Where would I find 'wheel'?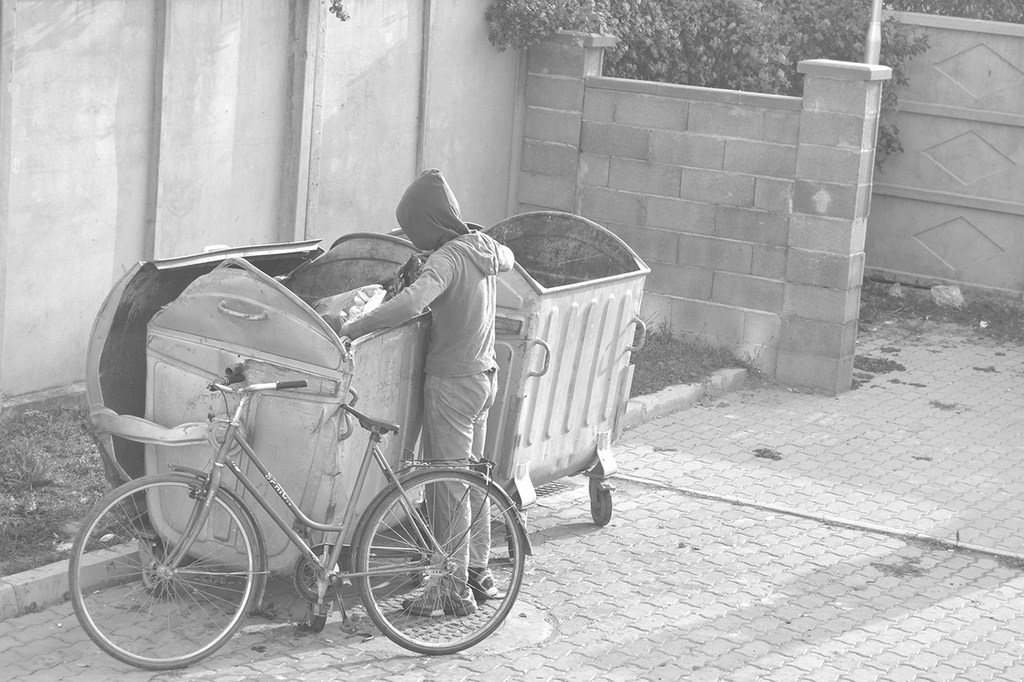
At Rect(409, 542, 435, 588).
